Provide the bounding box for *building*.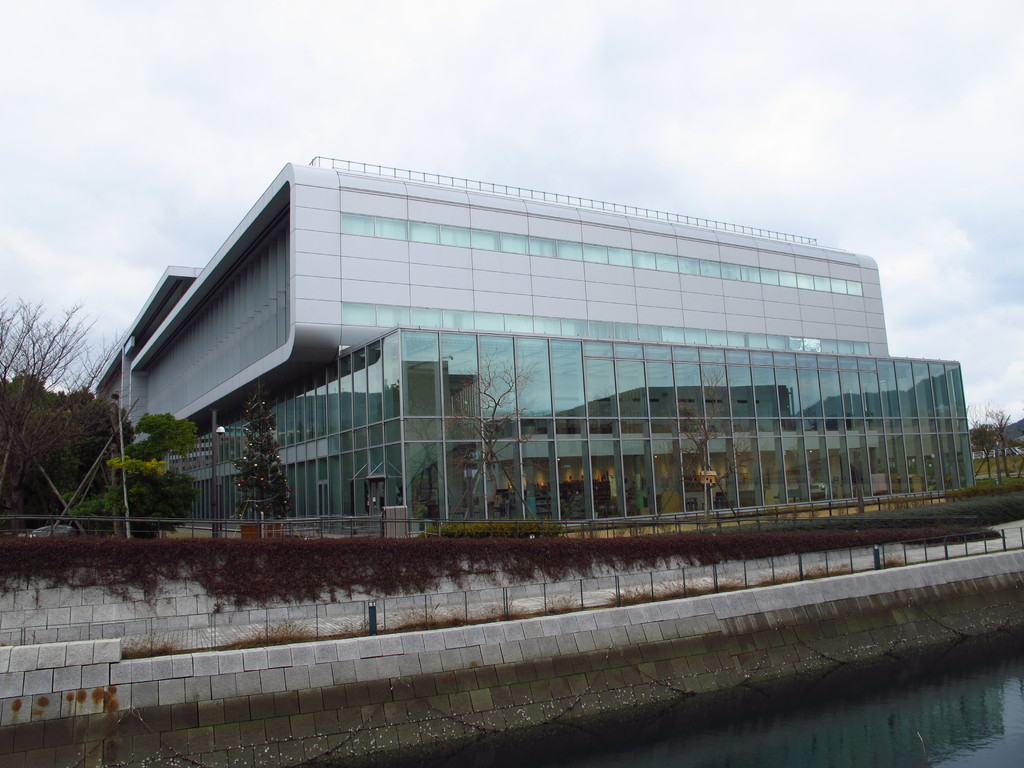
BBox(90, 151, 983, 536).
